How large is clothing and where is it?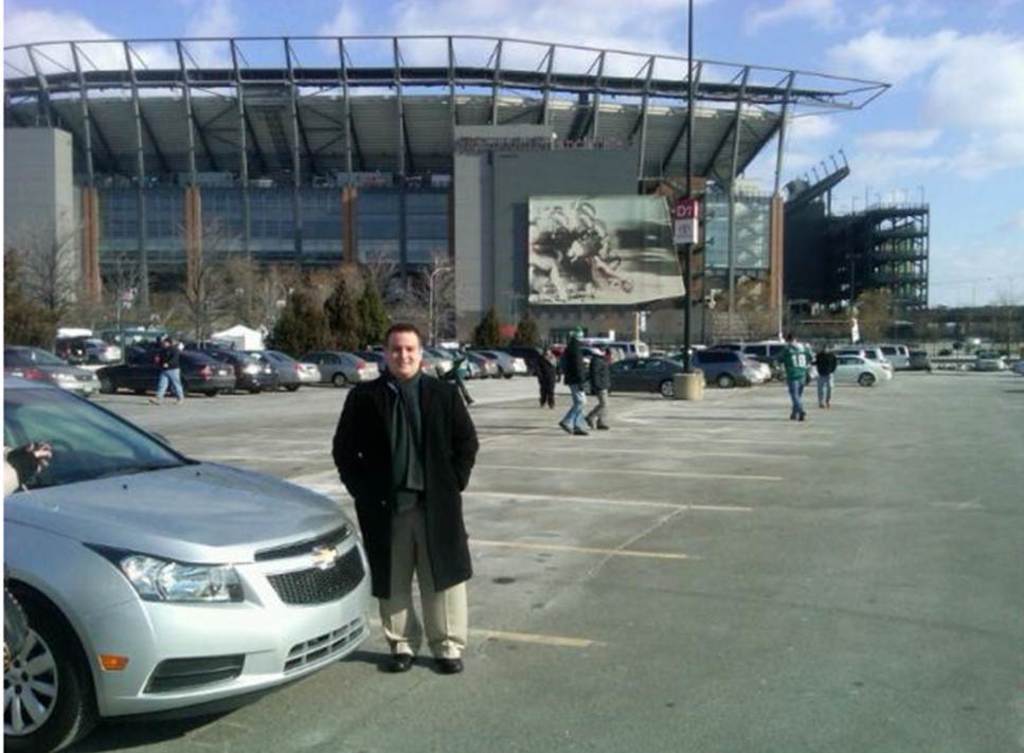
Bounding box: [588, 353, 614, 425].
